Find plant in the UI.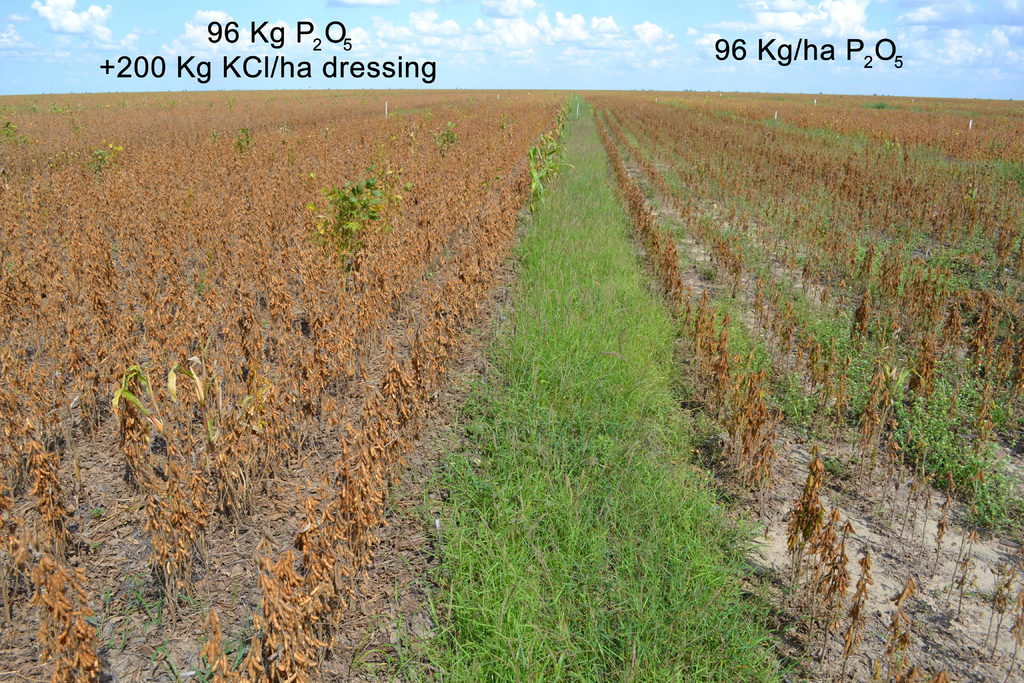
UI element at 86,140,113,183.
